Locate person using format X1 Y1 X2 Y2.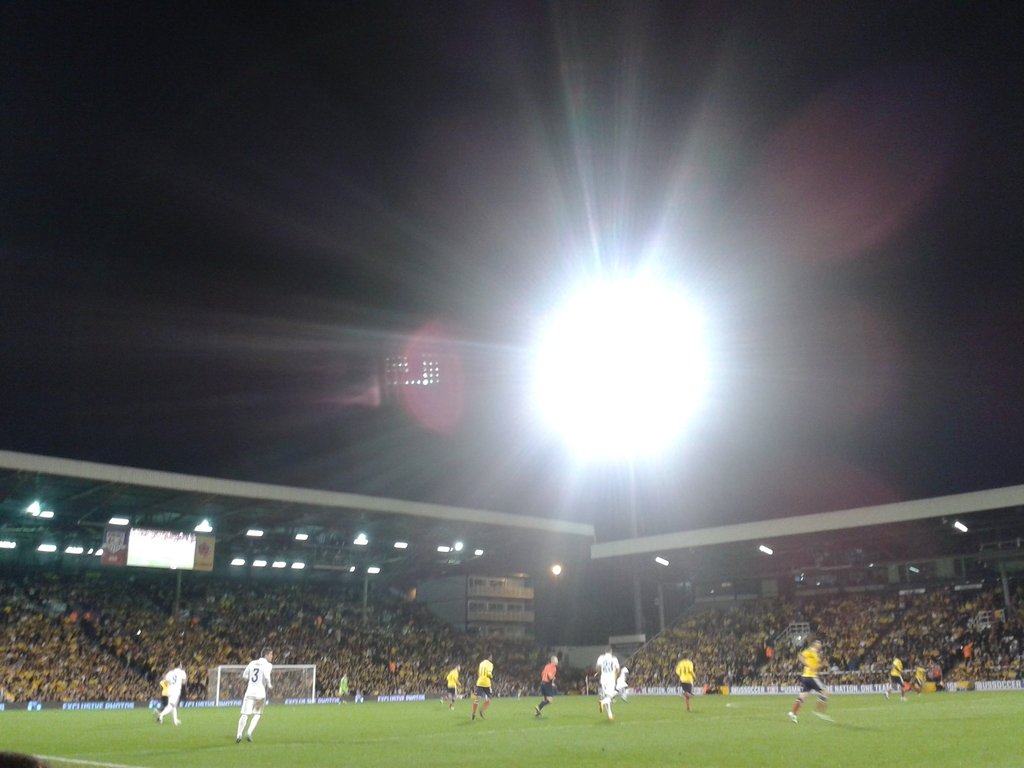
330 672 350 699.
